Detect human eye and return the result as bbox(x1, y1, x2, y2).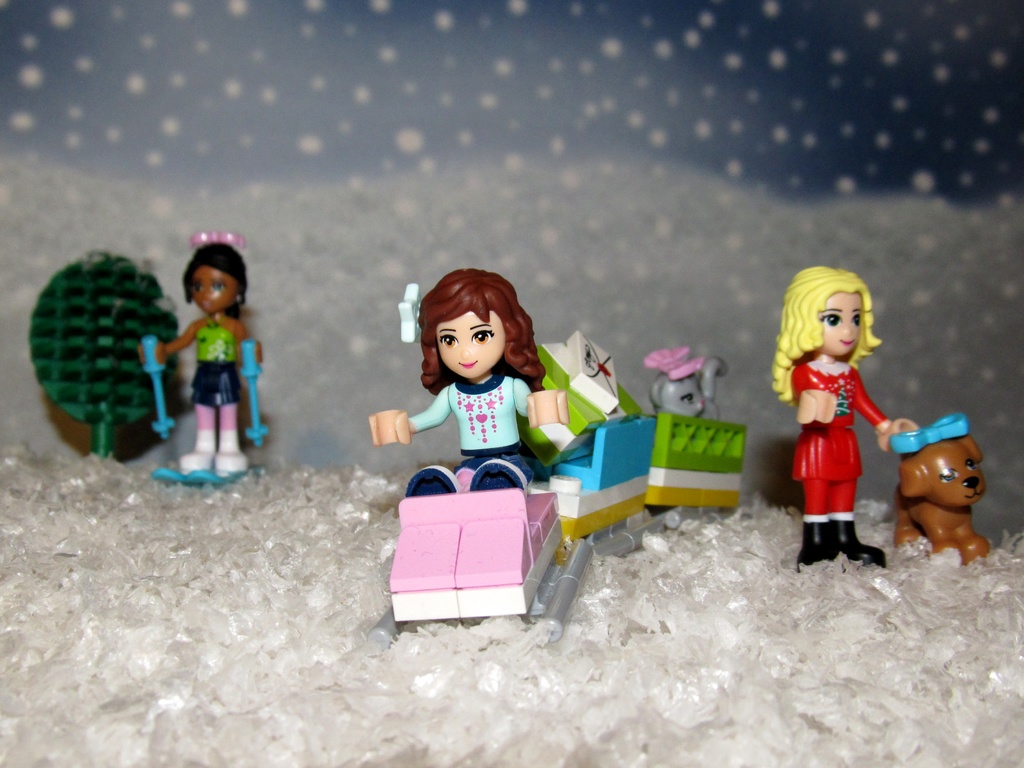
bbox(820, 312, 844, 328).
